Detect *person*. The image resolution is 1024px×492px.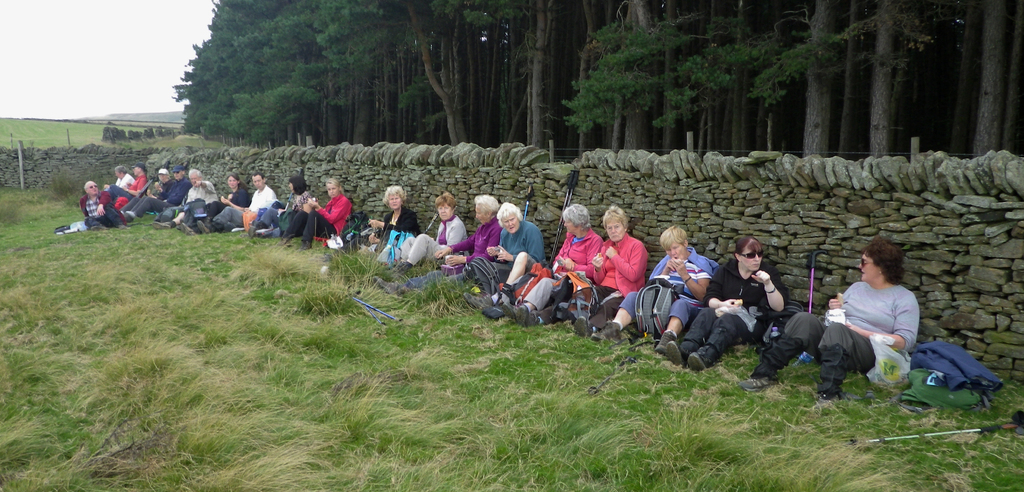
<bbox>657, 234, 779, 374</bbox>.
